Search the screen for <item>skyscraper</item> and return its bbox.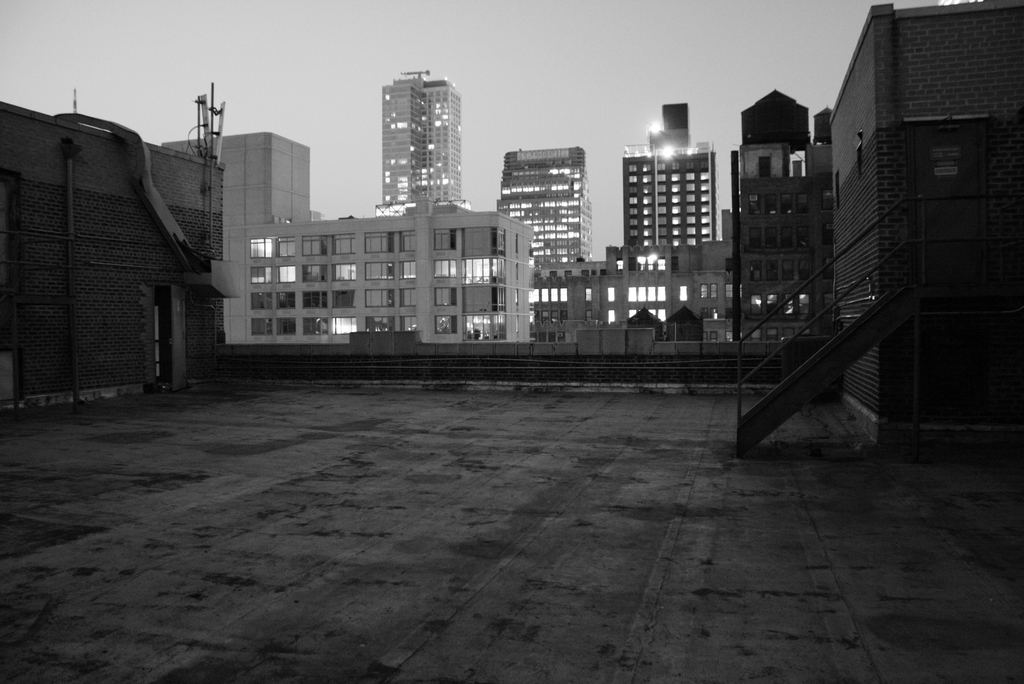
Found: 372:66:461:218.
